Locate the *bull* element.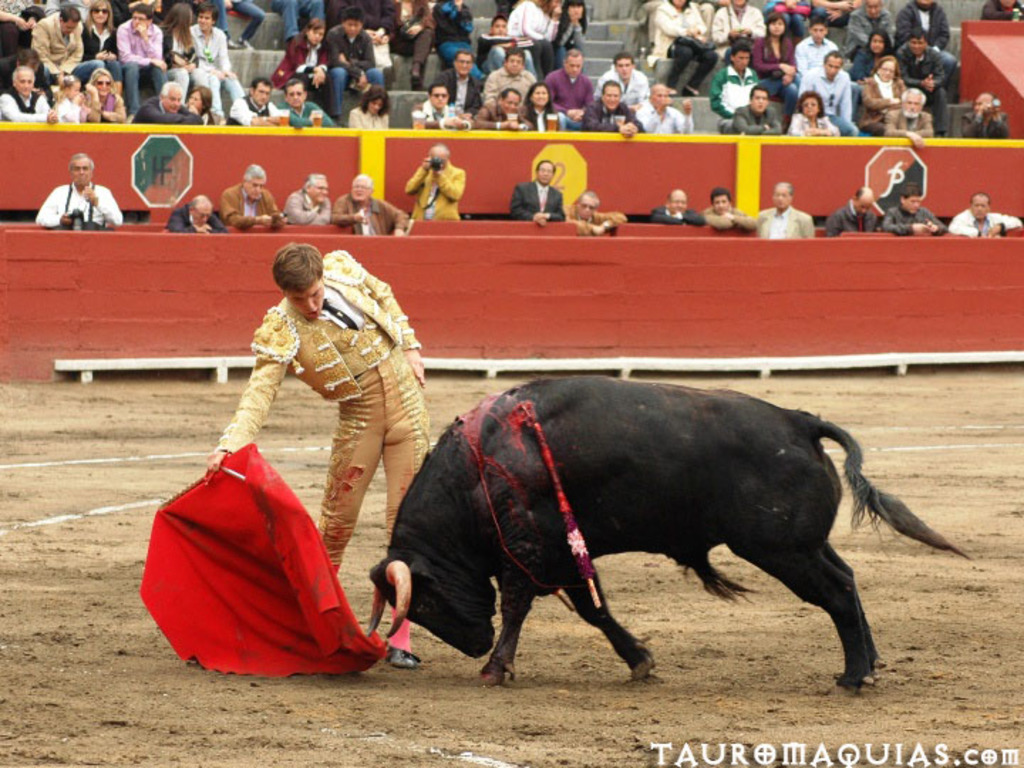
Element bbox: (left=366, top=371, right=937, bottom=691).
